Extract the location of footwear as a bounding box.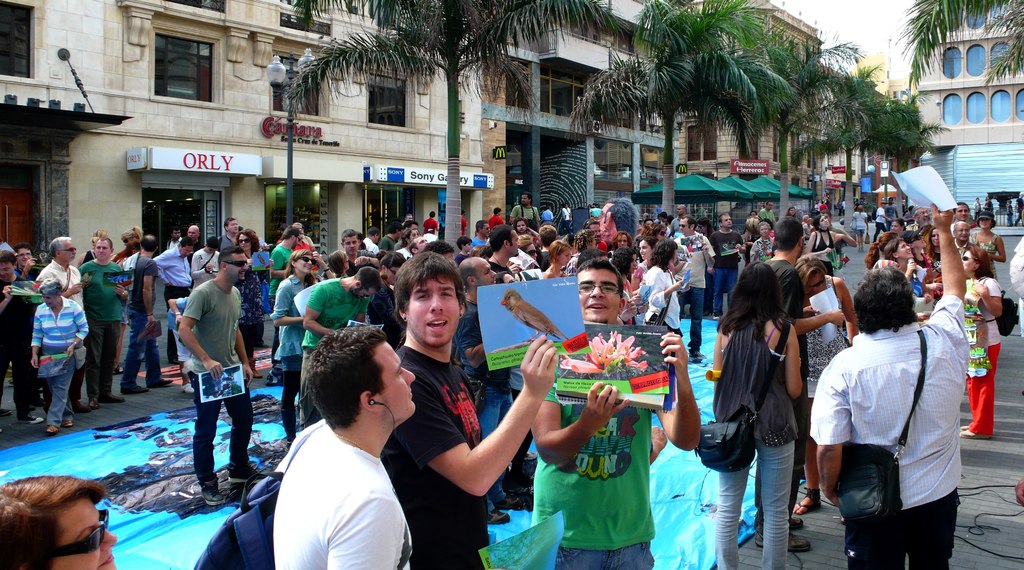
<bbox>687, 351, 708, 367</bbox>.
